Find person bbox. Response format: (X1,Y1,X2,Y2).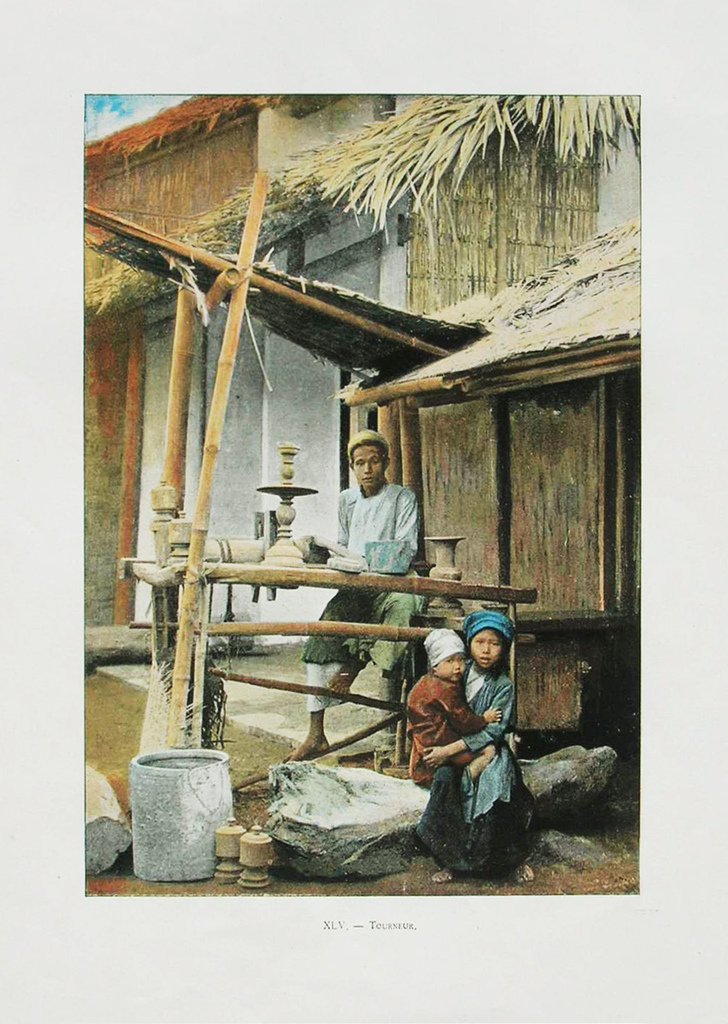
(399,619,510,805).
